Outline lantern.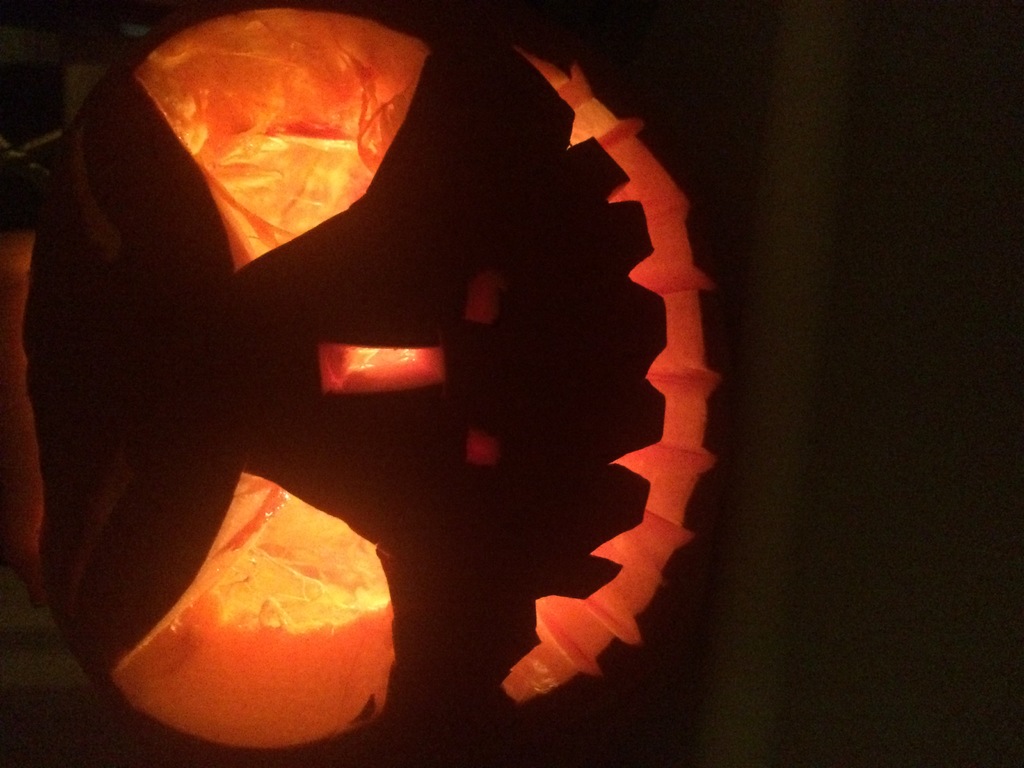
Outline: 0,0,725,767.
